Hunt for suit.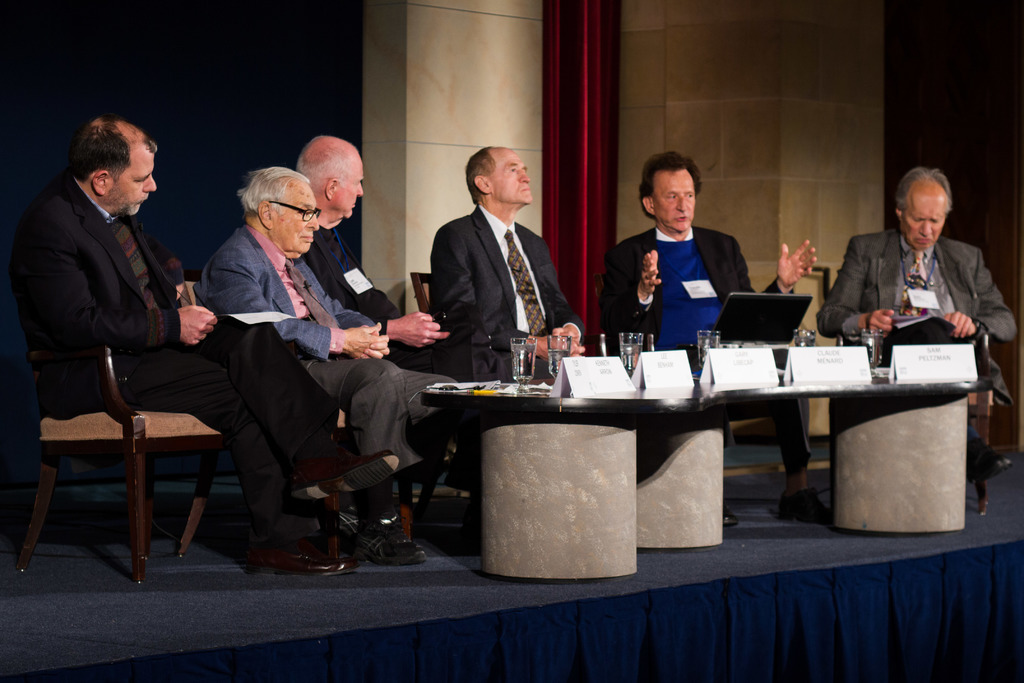
Hunted down at pyautogui.locateOnScreen(593, 226, 813, 475).
